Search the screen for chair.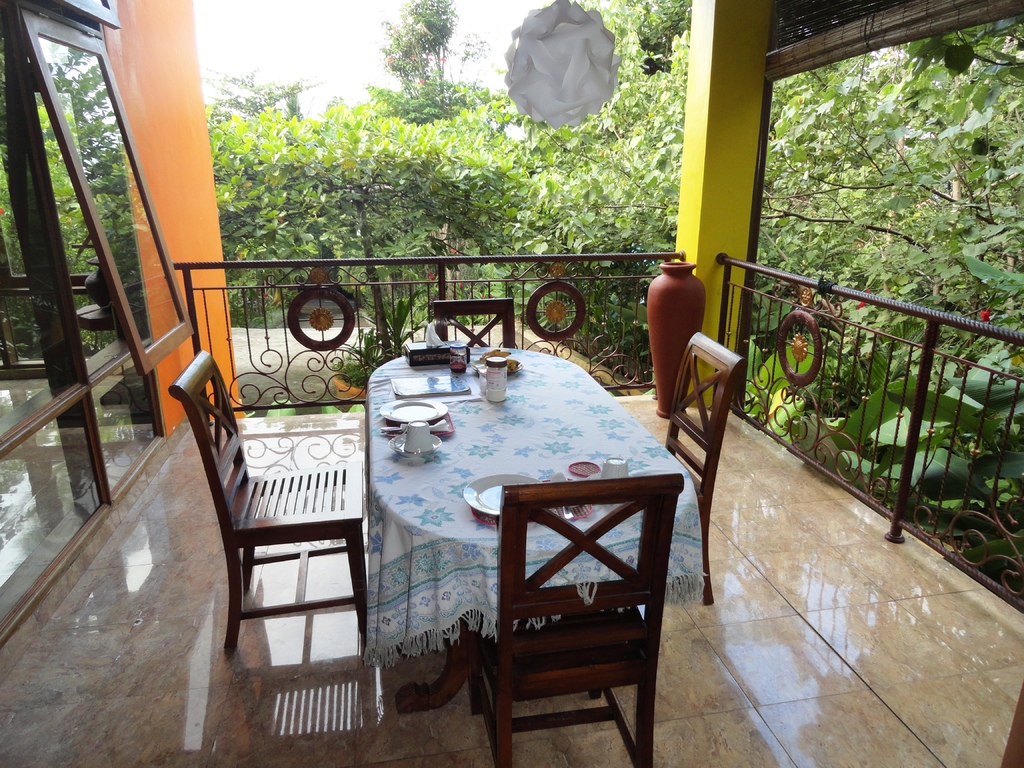
Found at locate(451, 446, 682, 767).
